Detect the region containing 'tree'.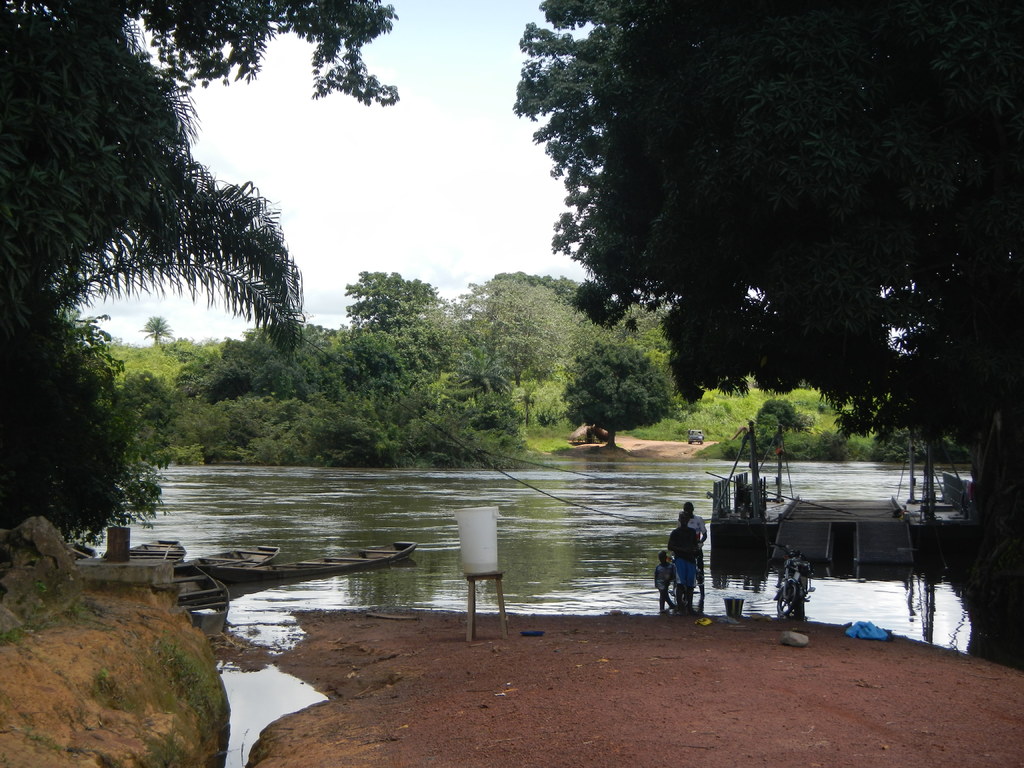
rect(338, 263, 445, 335).
